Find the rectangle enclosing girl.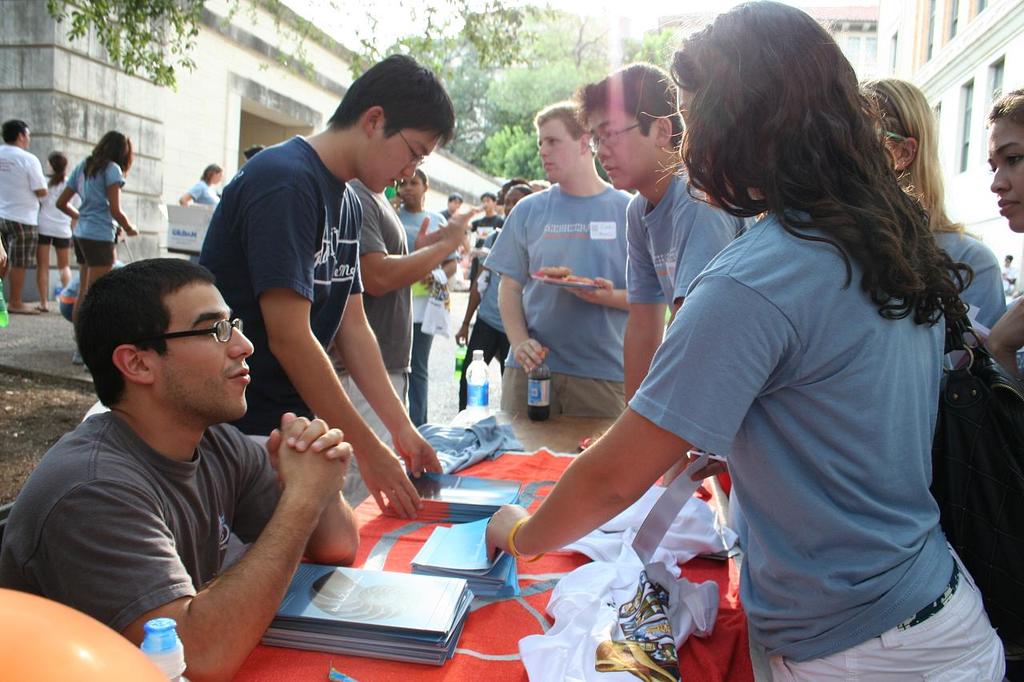
{"left": 484, "top": 0, "right": 1012, "bottom": 681}.
